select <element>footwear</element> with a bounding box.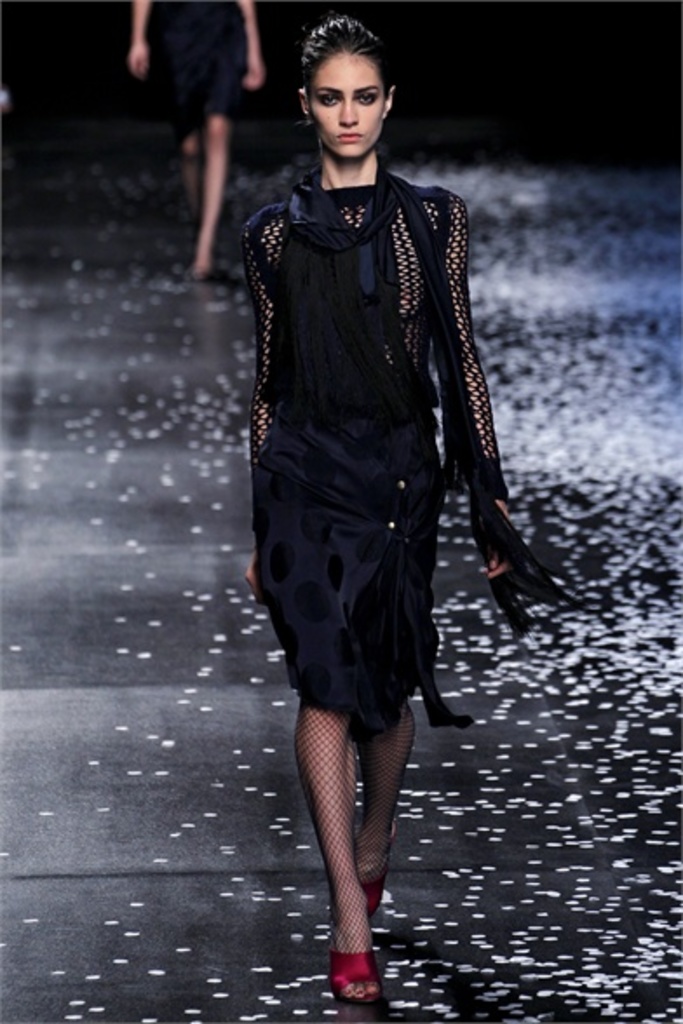
308 876 394 1008.
